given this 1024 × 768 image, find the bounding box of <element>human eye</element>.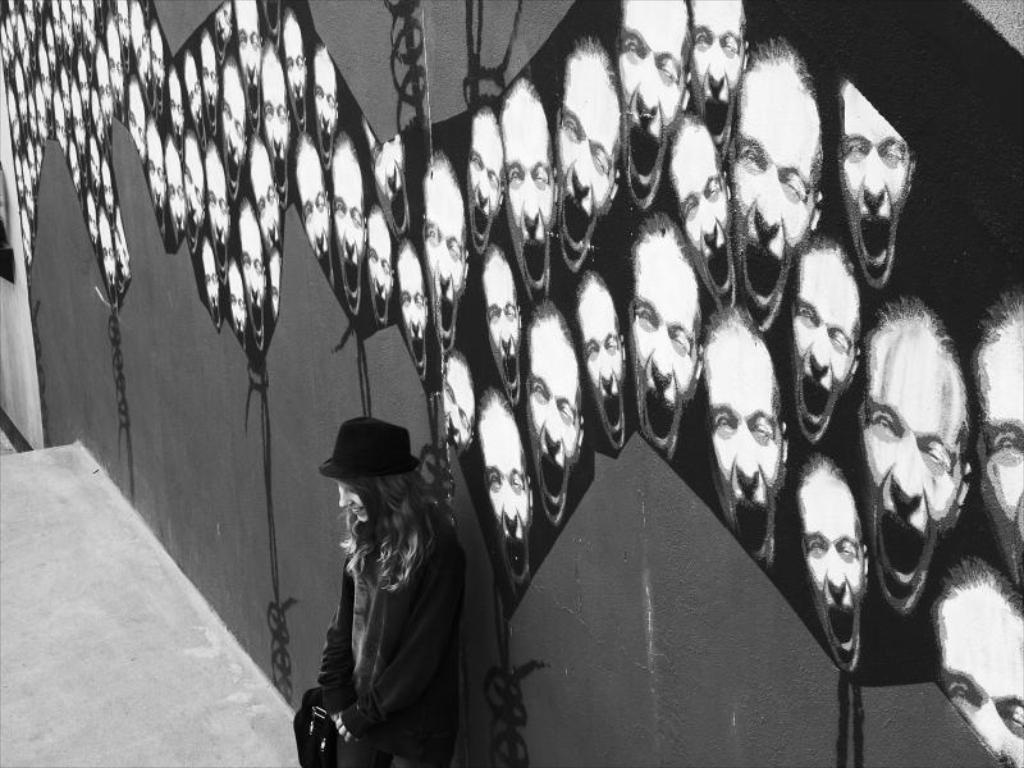
(x1=134, y1=45, x2=142, y2=68).
